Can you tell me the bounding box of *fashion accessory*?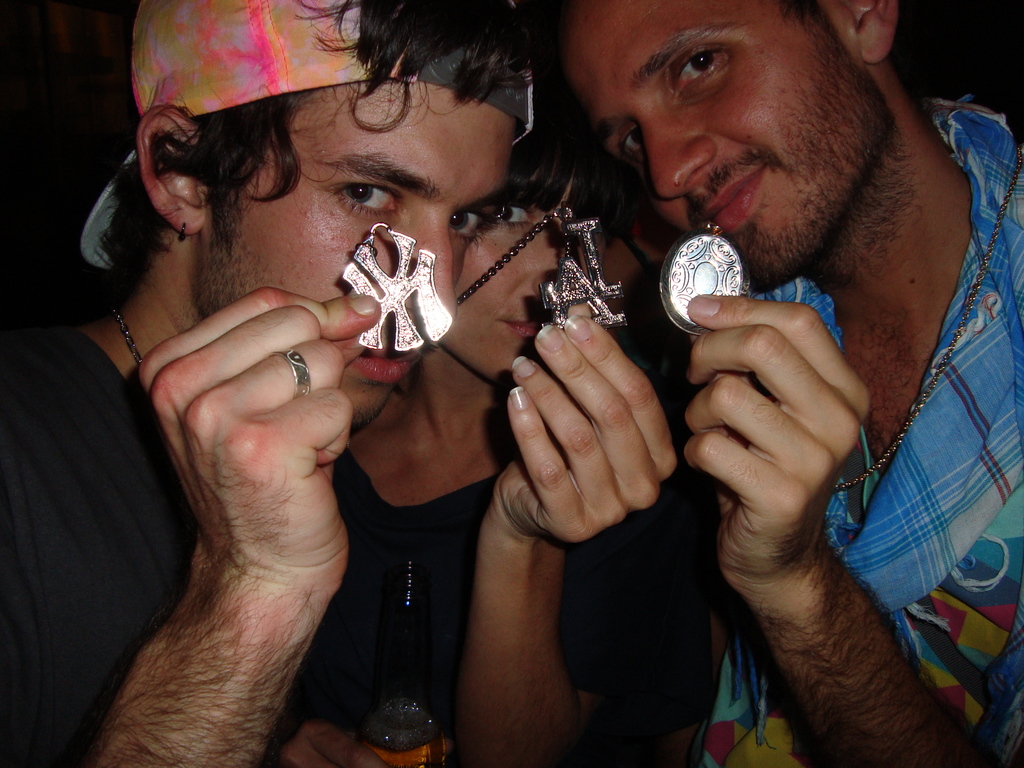
(x1=654, y1=147, x2=1023, y2=490).
